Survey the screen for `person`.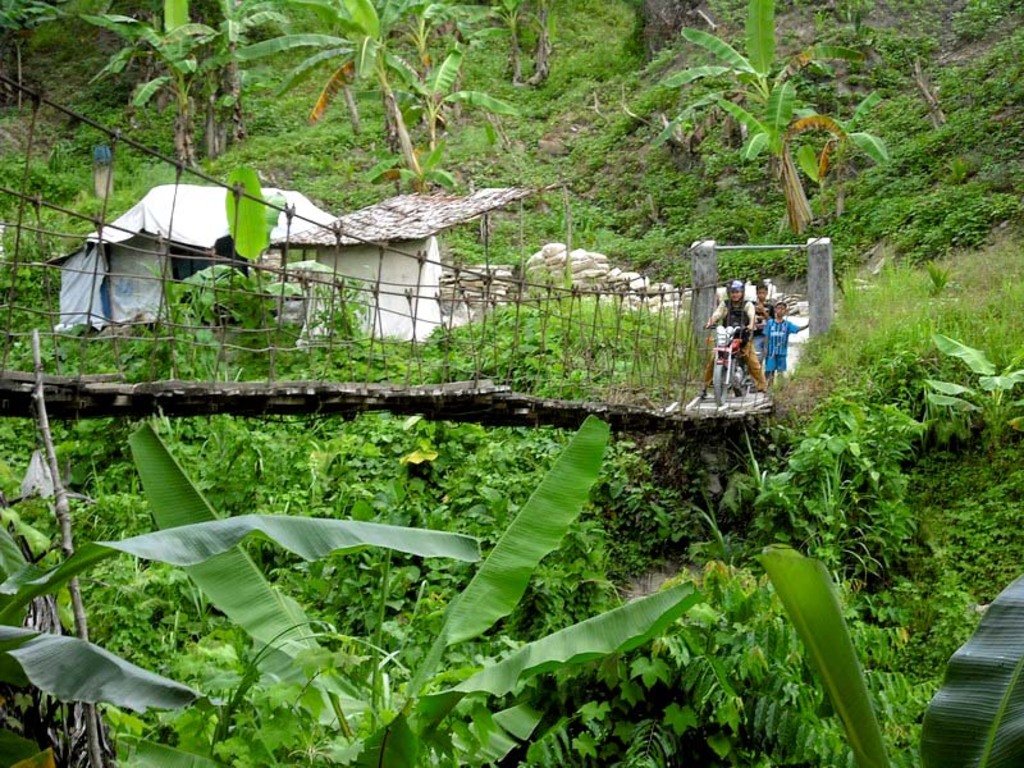
Survey found: locate(749, 275, 777, 369).
